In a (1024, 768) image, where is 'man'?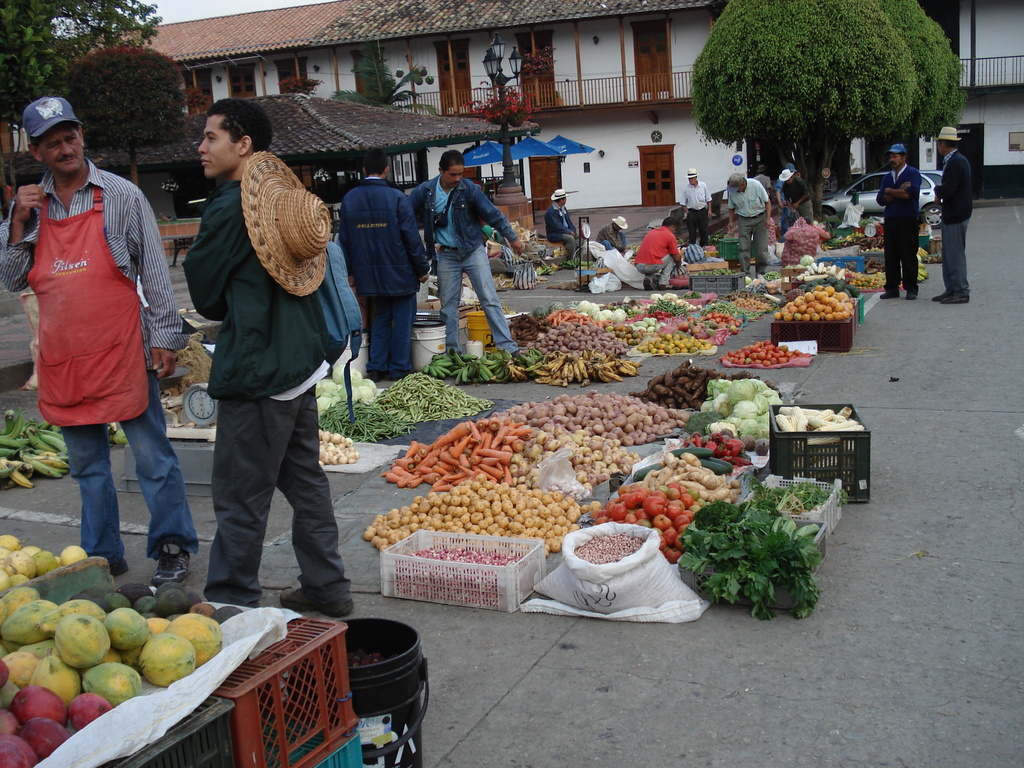
[879, 141, 923, 299].
